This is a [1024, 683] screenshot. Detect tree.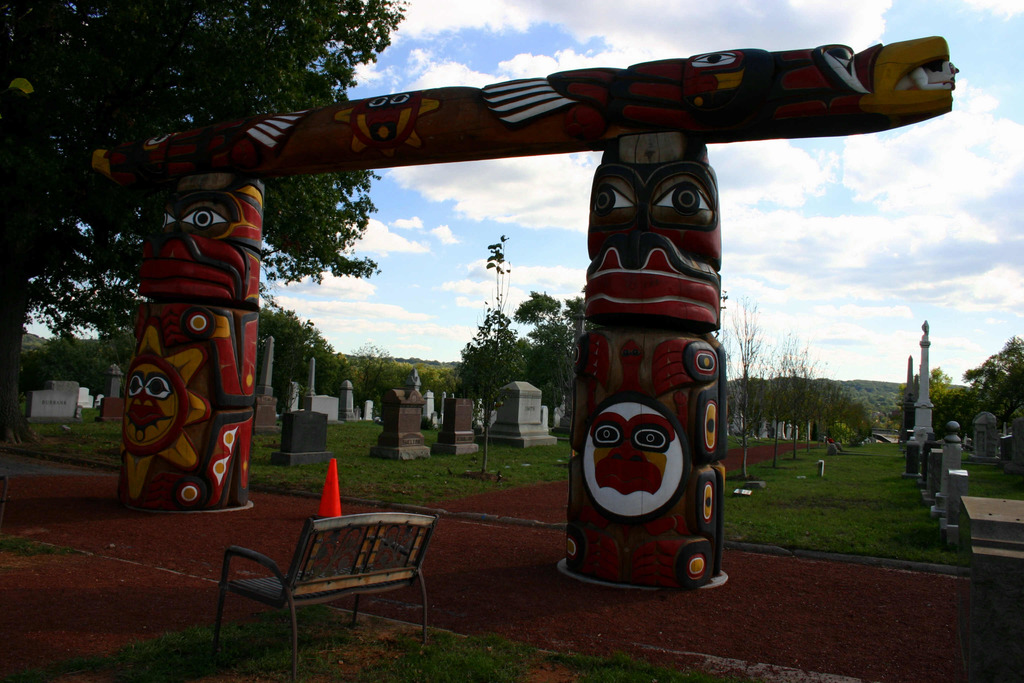
detection(729, 295, 766, 436).
